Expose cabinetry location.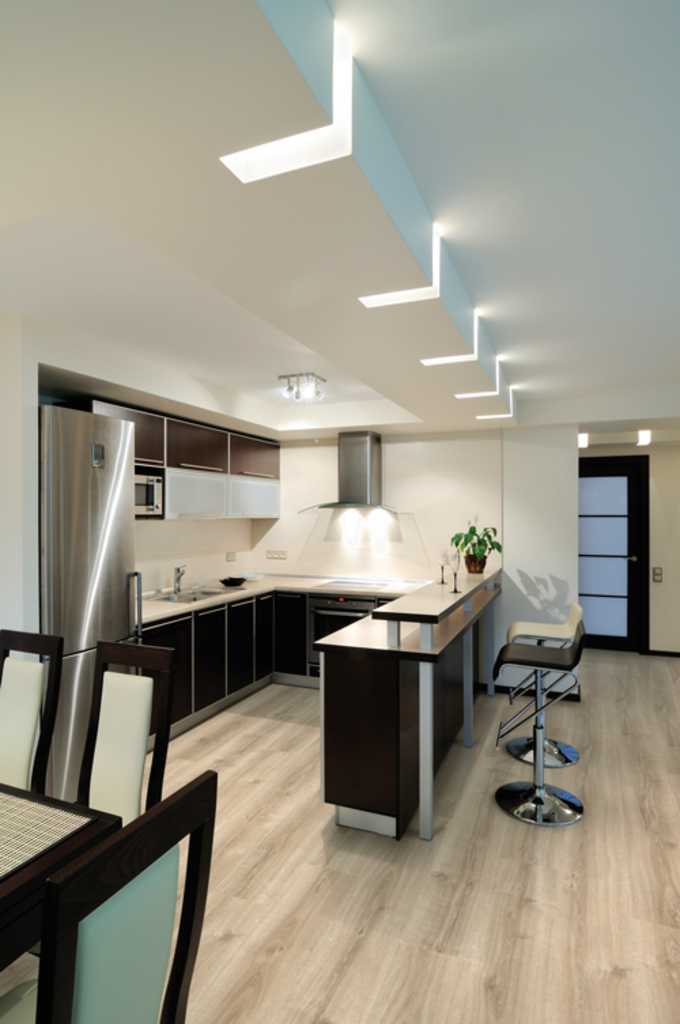
Exposed at rect(257, 589, 306, 676).
